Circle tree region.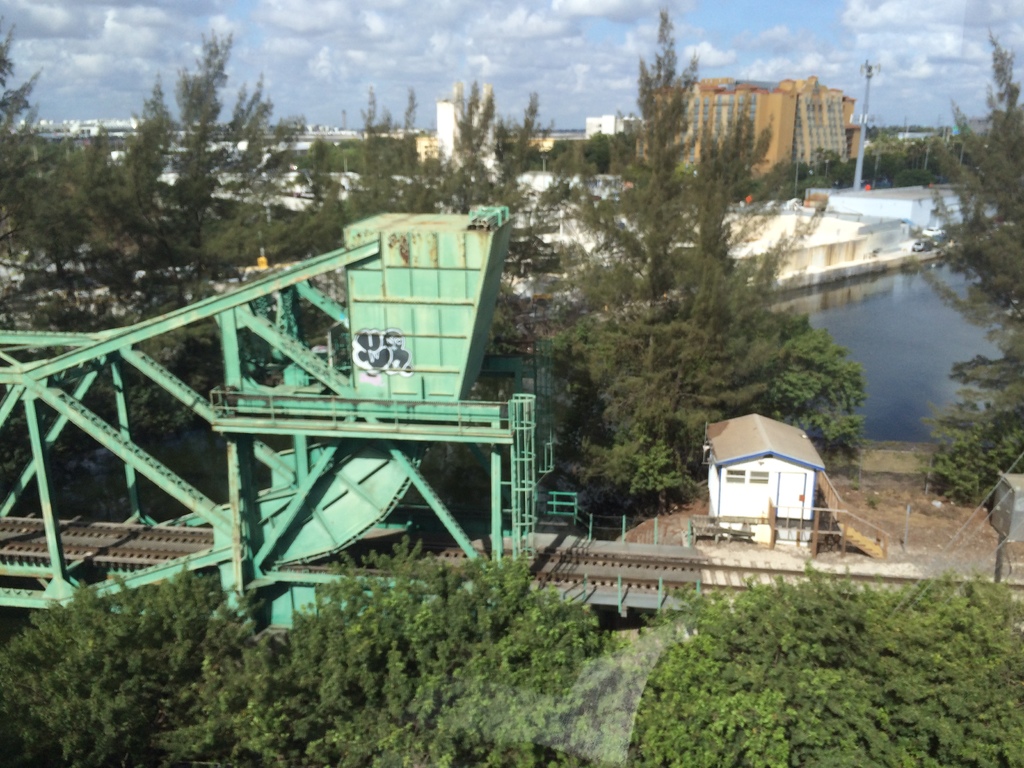
Region: l=630, t=556, r=1023, b=765.
